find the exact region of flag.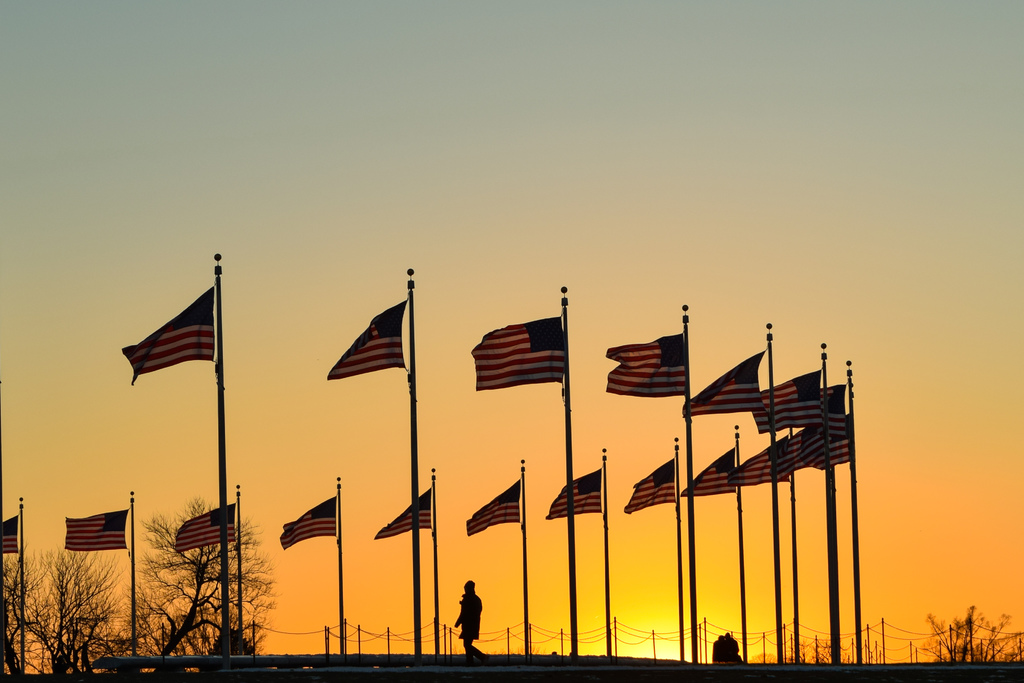
Exact region: <bbox>467, 317, 570, 394</bbox>.
